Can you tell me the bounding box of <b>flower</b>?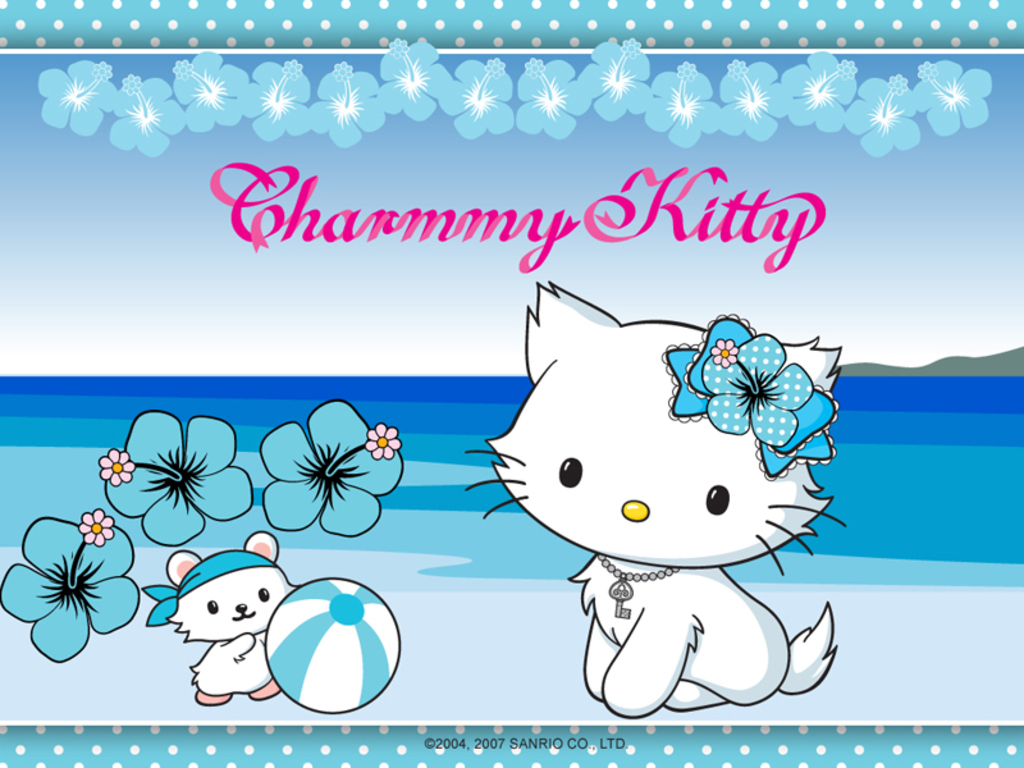
[x1=580, y1=36, x2=653, y2=118].
